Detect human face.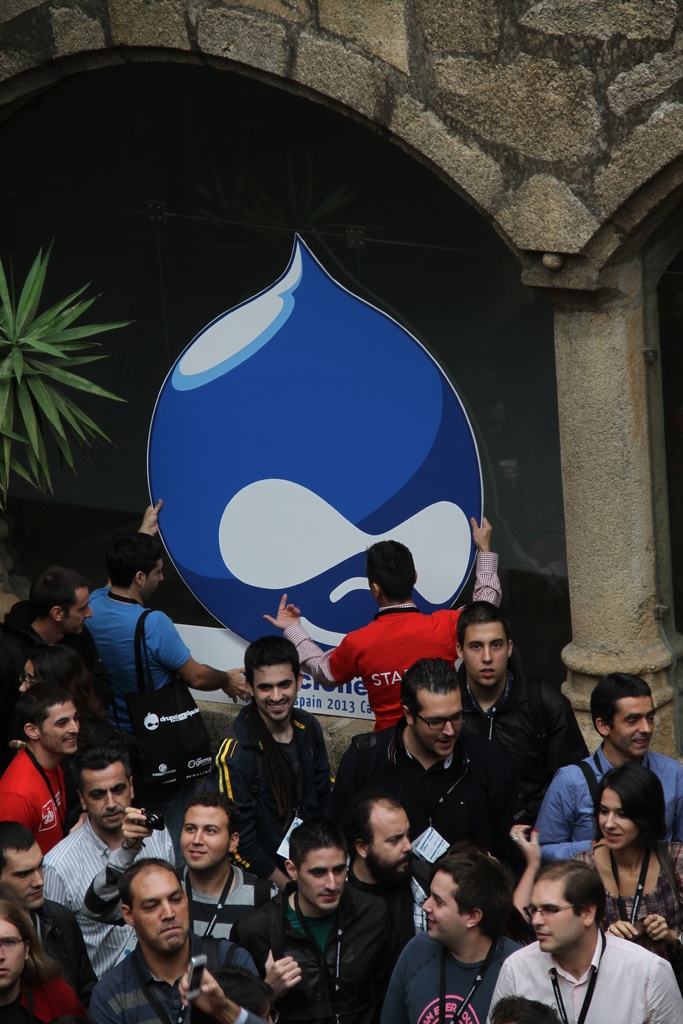
Detected at locate(141, 566, 162, 597).
